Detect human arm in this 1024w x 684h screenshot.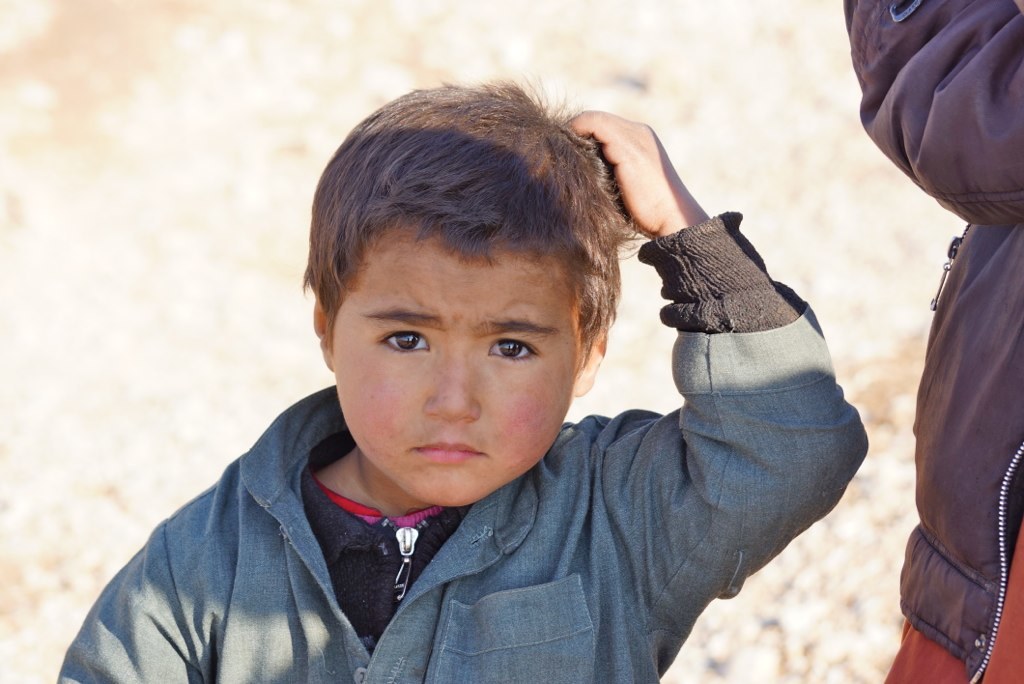
Detection: x1=52 y1=523 x2=208 y2=683.
